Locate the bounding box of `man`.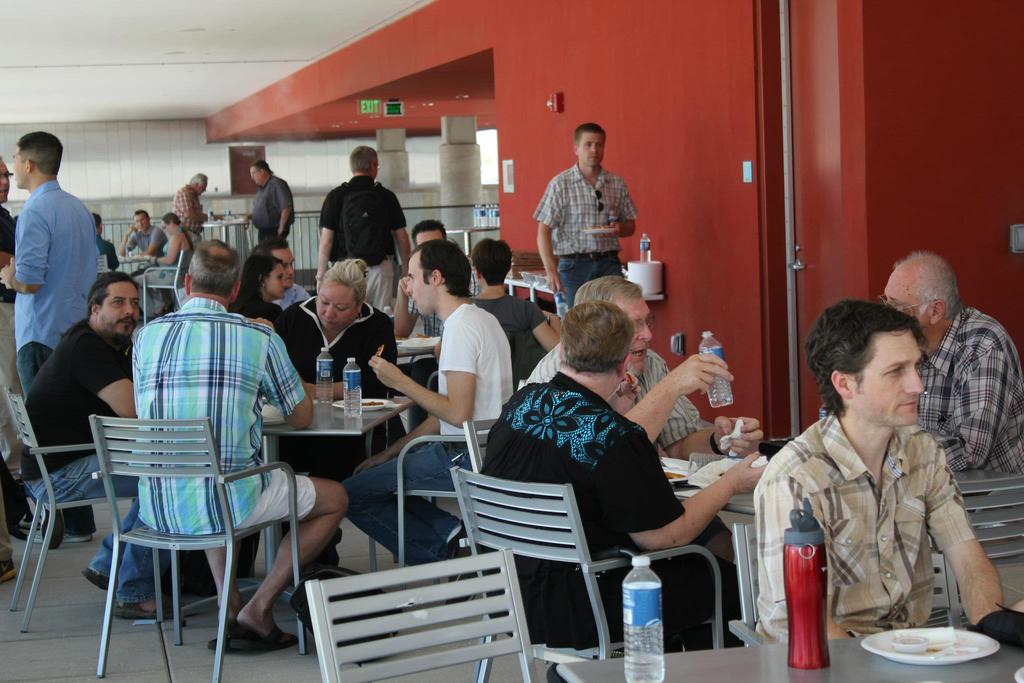
Bounding box: box=[472, 298, 767, 650].
